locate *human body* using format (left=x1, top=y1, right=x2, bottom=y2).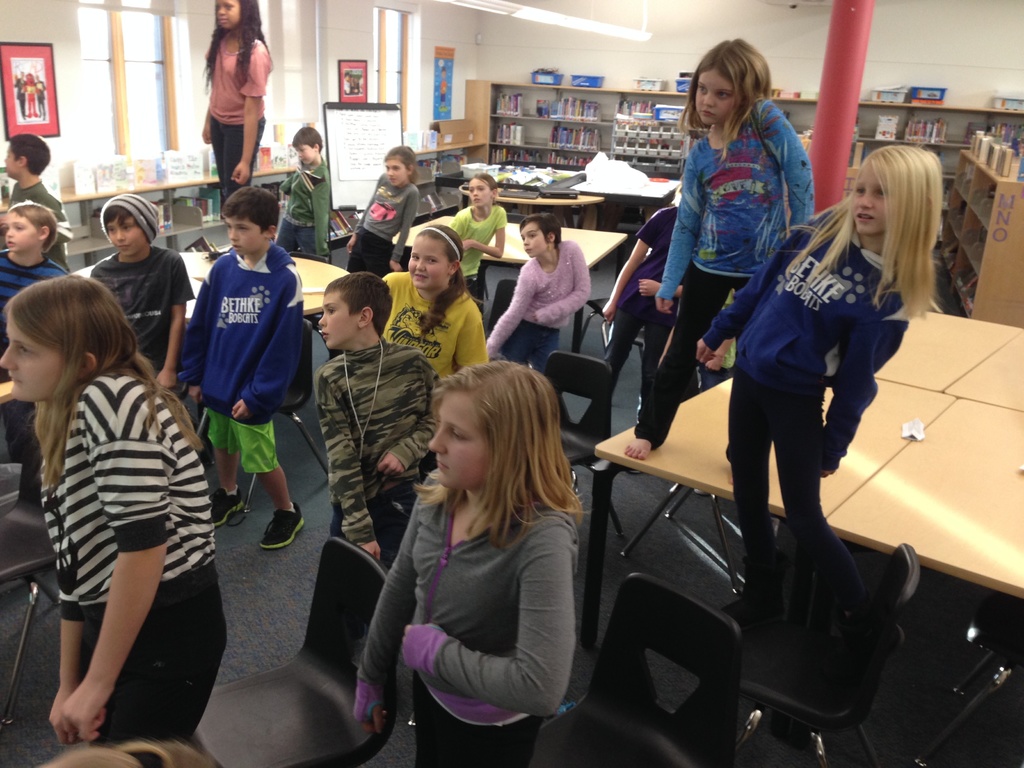
(left=0, top=248, right=69, bottom=500).
